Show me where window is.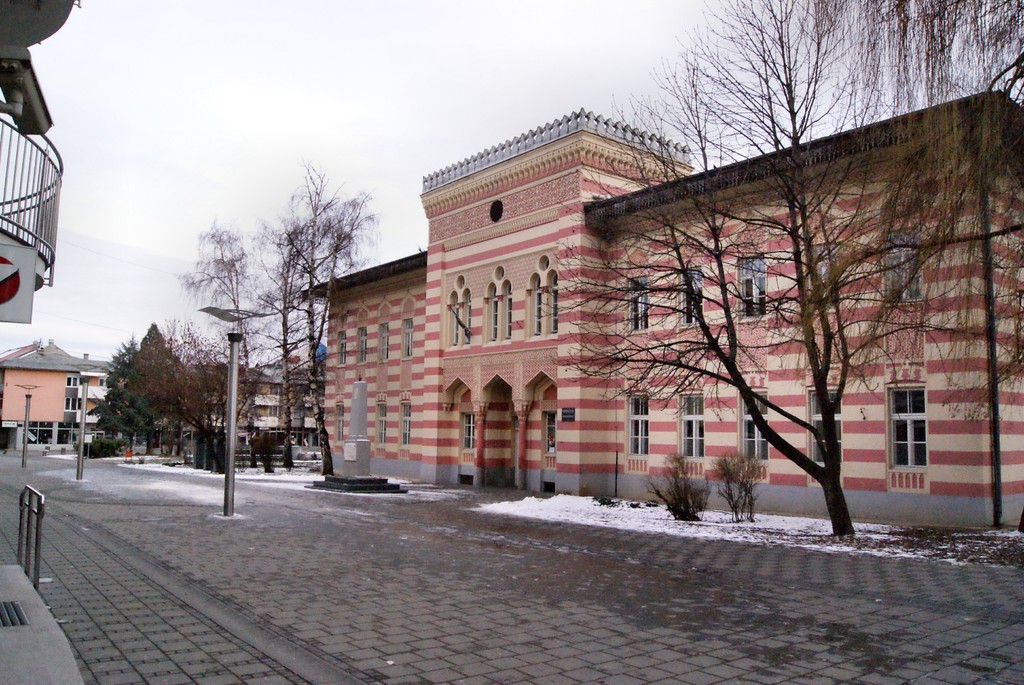
window is at (739,256,765,317).
